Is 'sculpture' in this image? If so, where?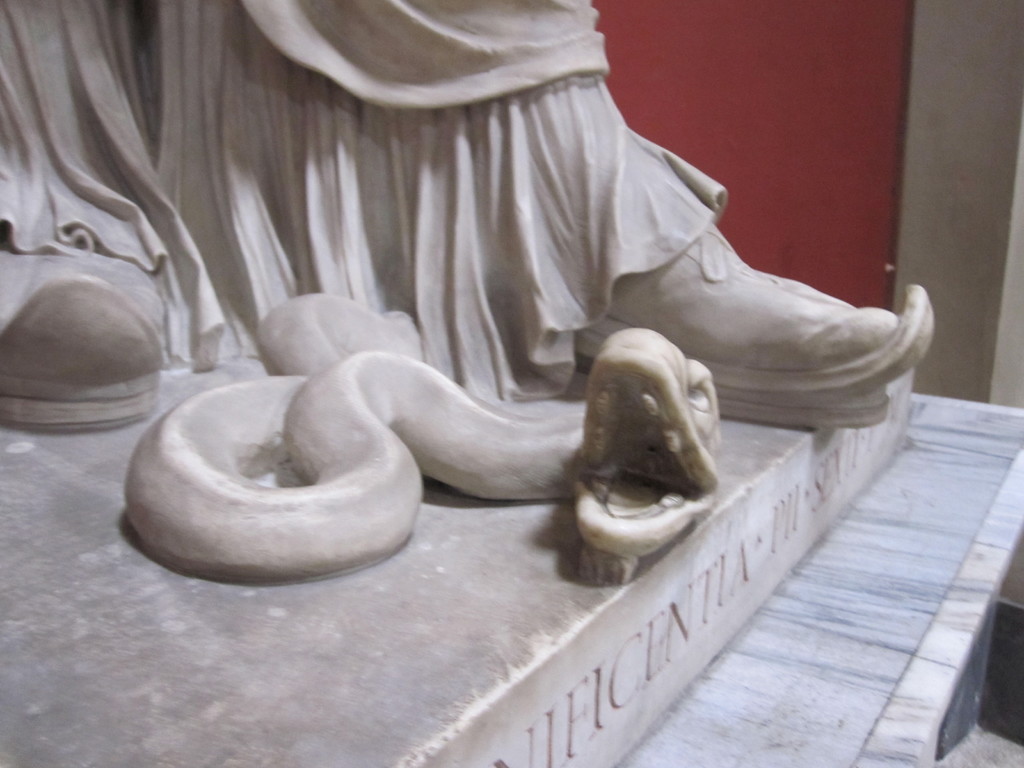
Yes, at BBox(0, 0, 1023, 767).
